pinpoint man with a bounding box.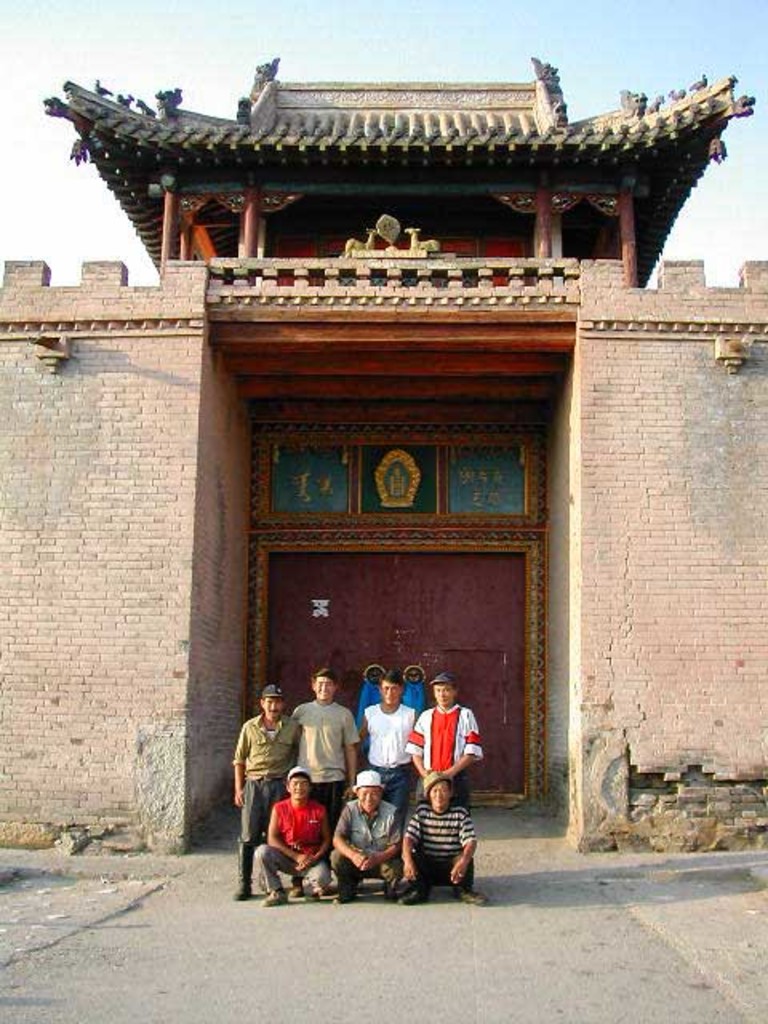
select_region(229, 680, 298, 894).
